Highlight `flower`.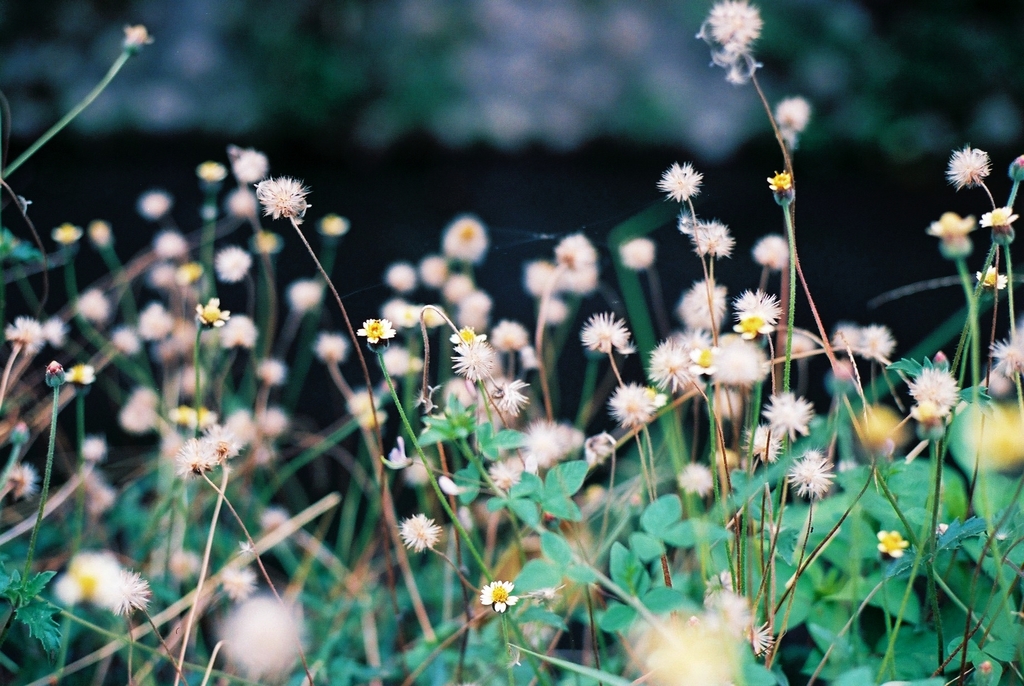
Highlighted region: [936,140,990,193].
